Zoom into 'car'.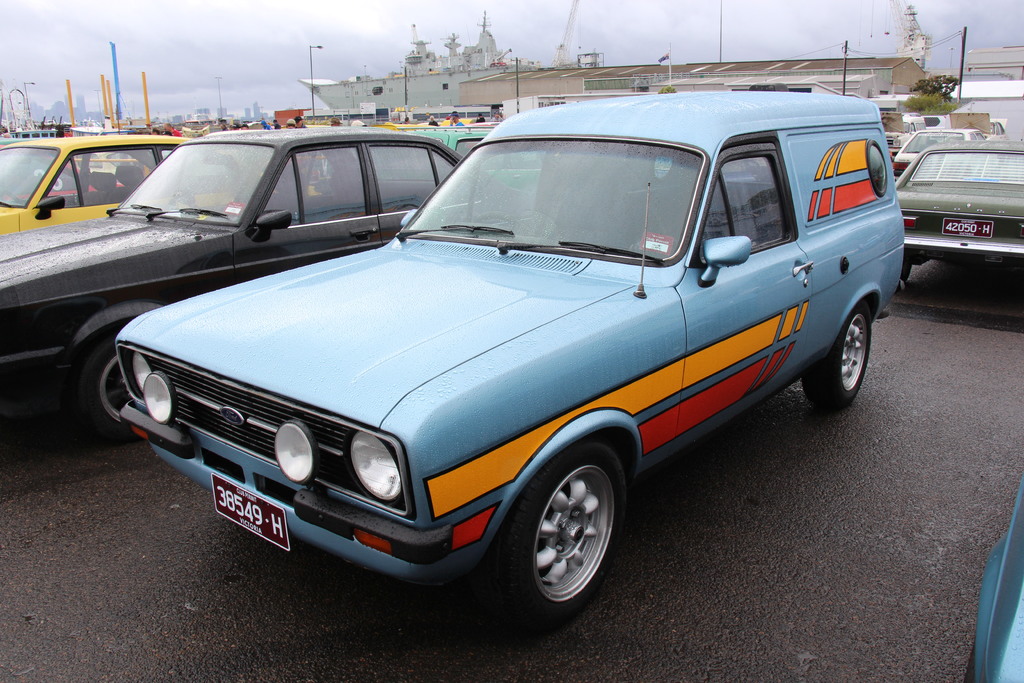
Zoom target: box=[2, 124, 463, 452].
